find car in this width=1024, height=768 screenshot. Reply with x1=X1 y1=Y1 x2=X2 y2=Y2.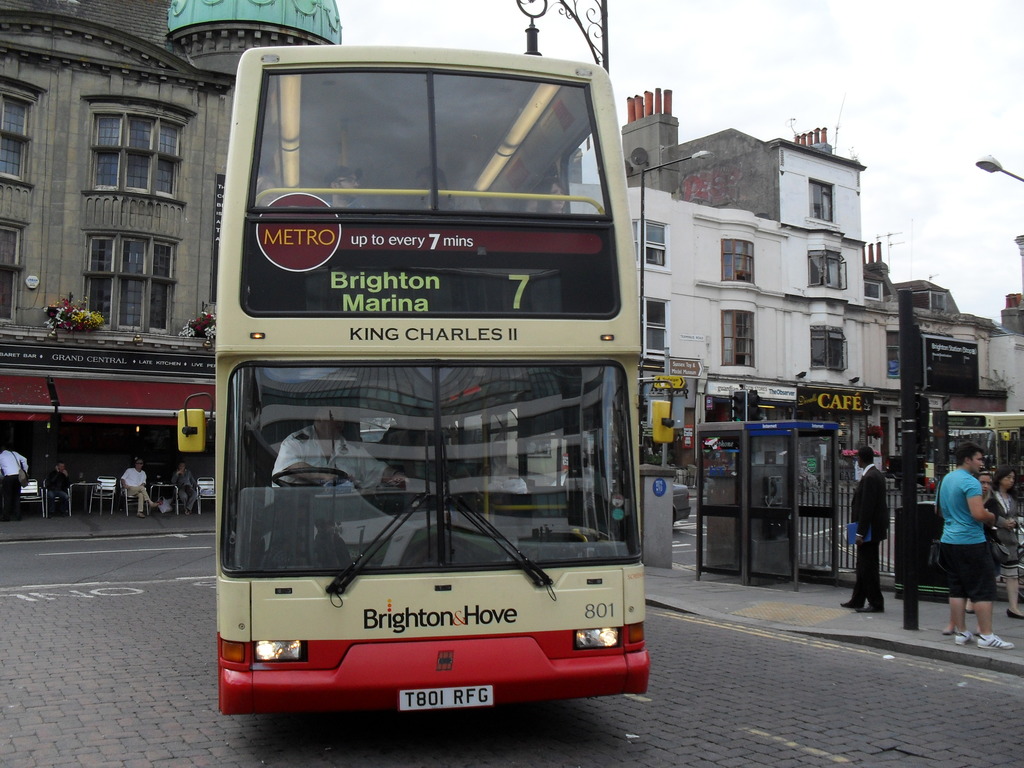
x1=675 y1=482 x2=692 y2=523.
